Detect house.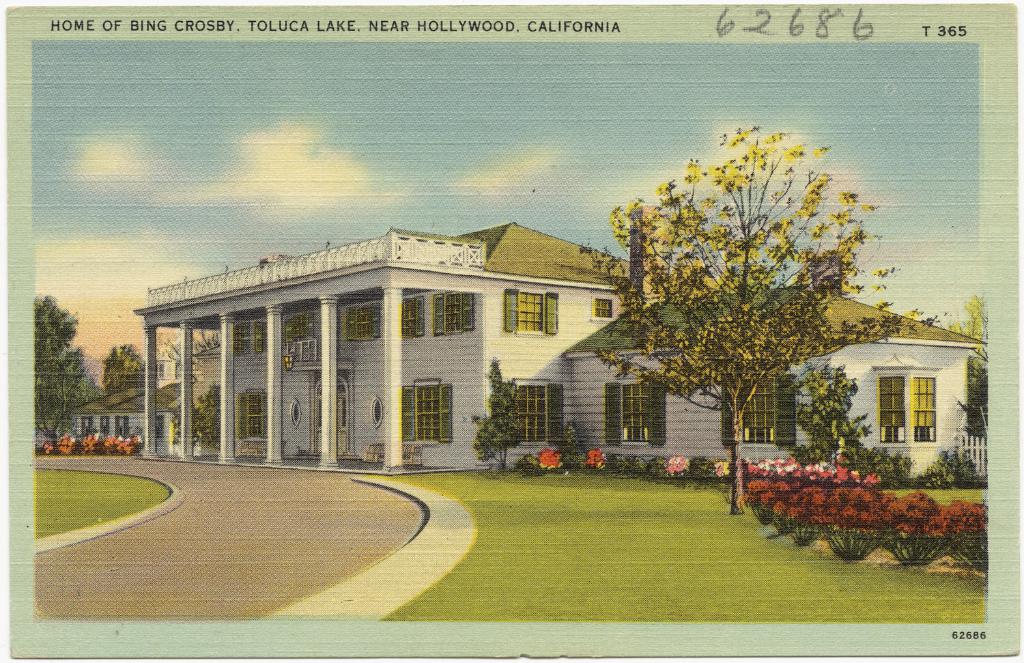
Detected at bbox=[570, 283, 978, 475].
